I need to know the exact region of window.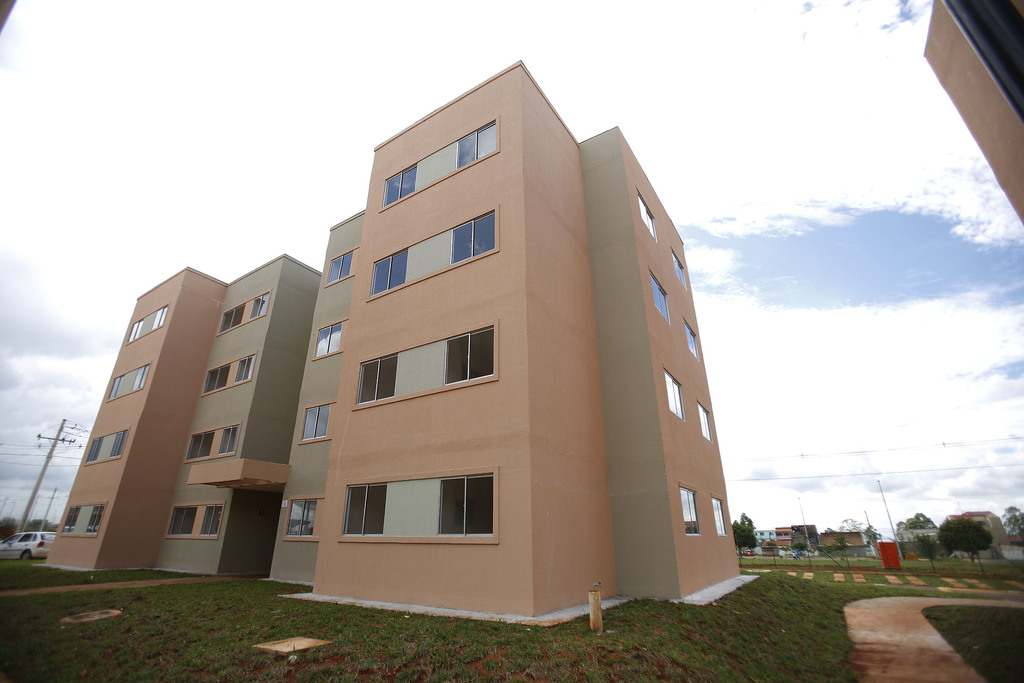
Region: (x1=637, y1=190, x2=657, y2=242).
